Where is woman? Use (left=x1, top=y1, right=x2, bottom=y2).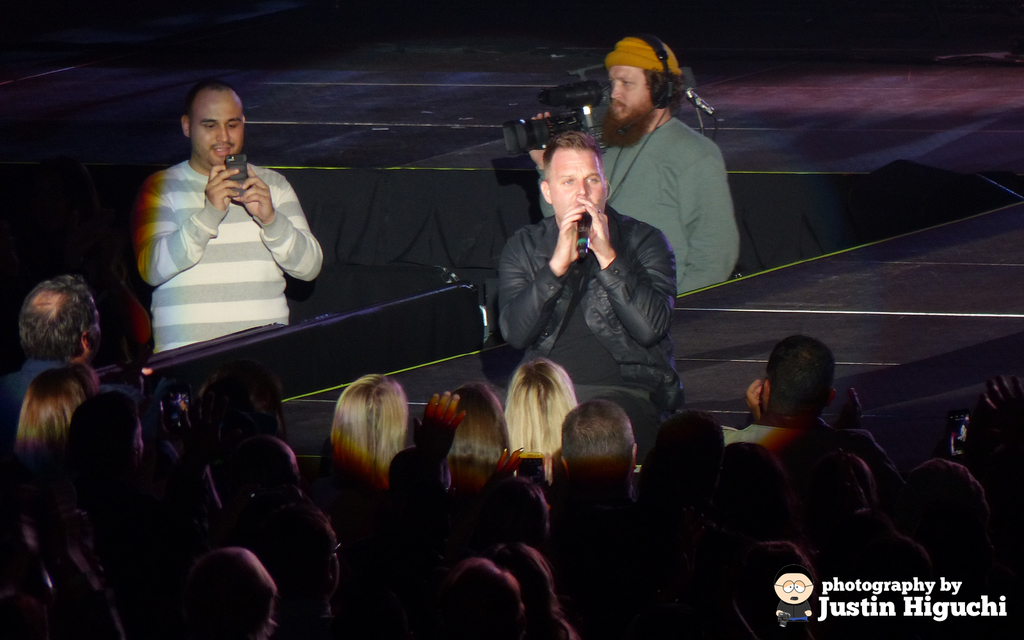
(left=497, top=356, right=580, bottom=488).
